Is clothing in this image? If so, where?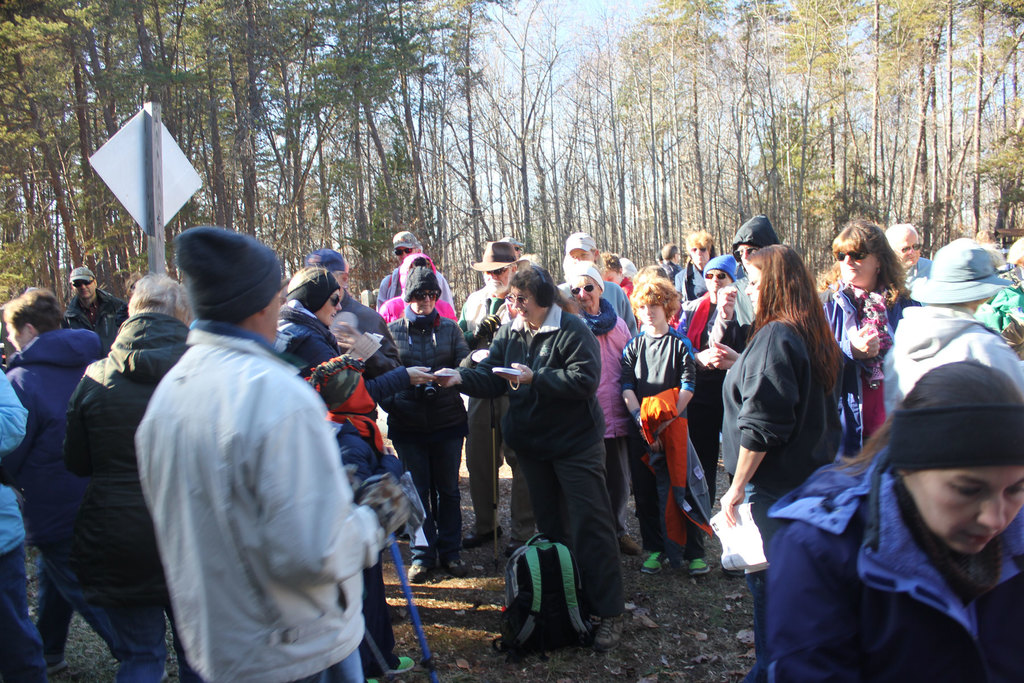
Yes, at bbox=(111, 265, 380, 682).
